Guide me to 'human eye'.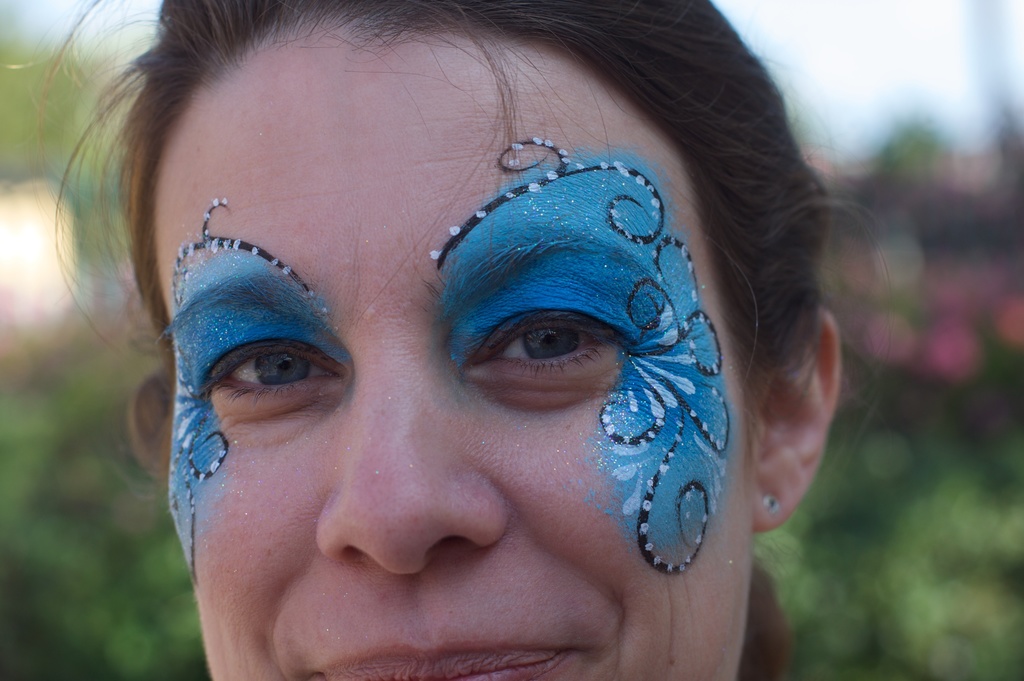
Guidance: 444, 307, 634, 394.
